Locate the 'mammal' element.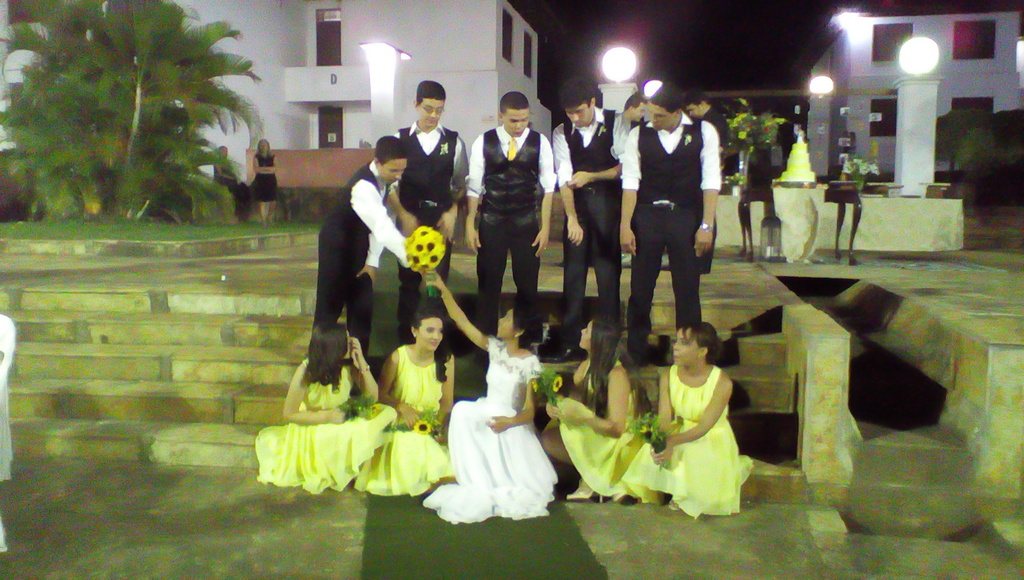
Element bbox: region(554, 73, 624, 363).
